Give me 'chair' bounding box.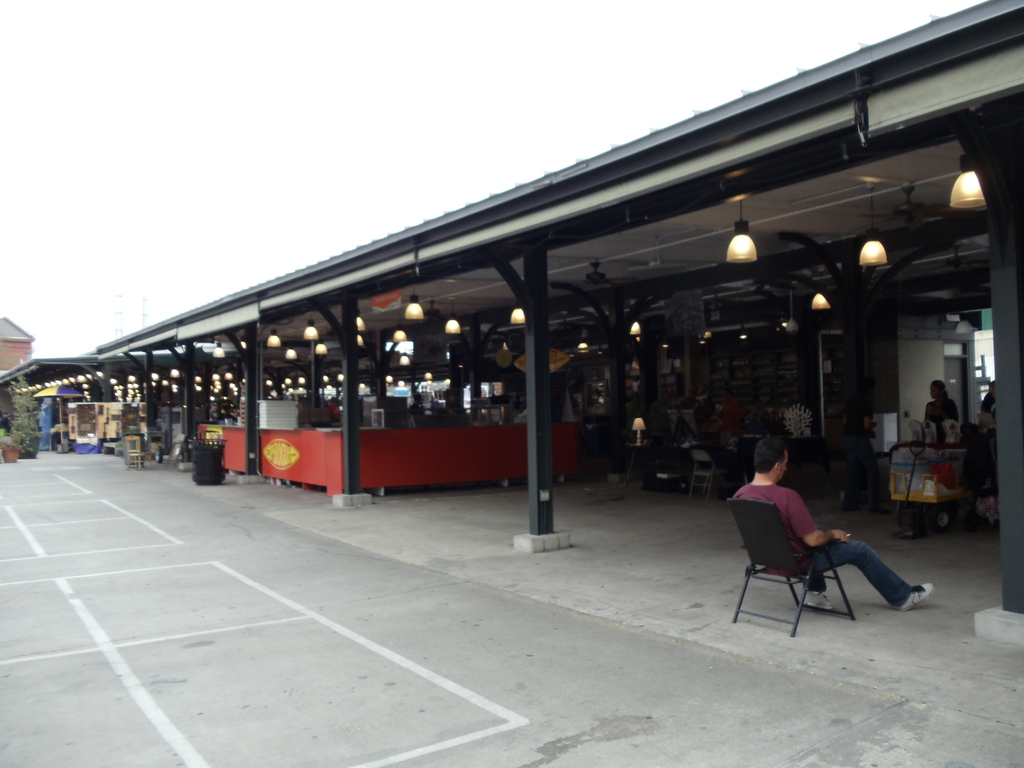
x1=690, y1=448, x2=728, y2=505.
